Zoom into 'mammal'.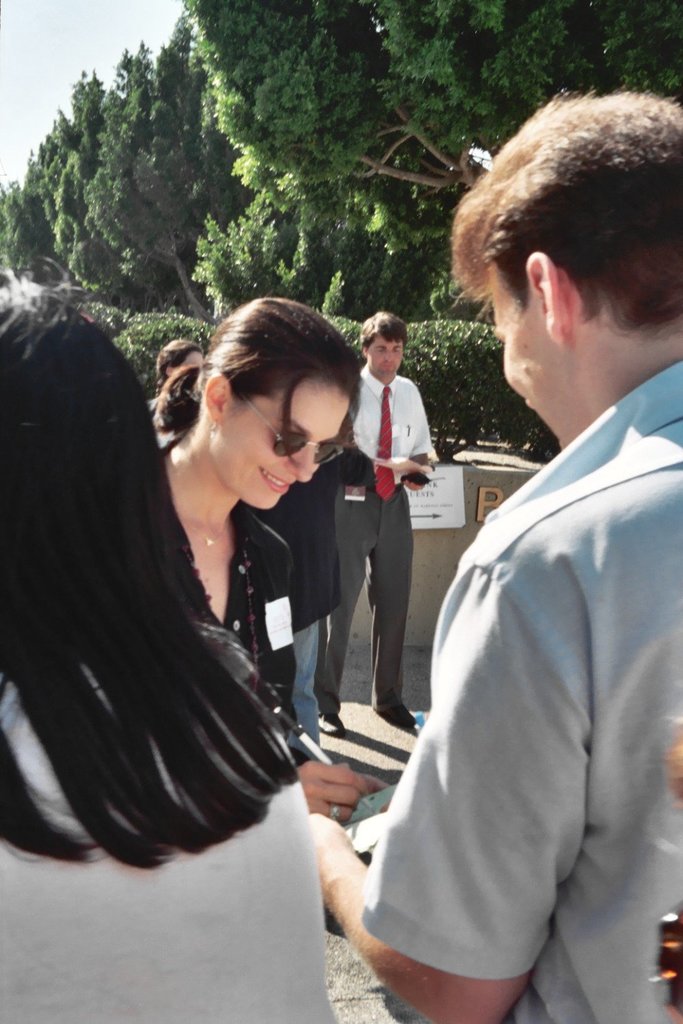
Zoom target: (left=326, top=308, right=449, bottom=713).
